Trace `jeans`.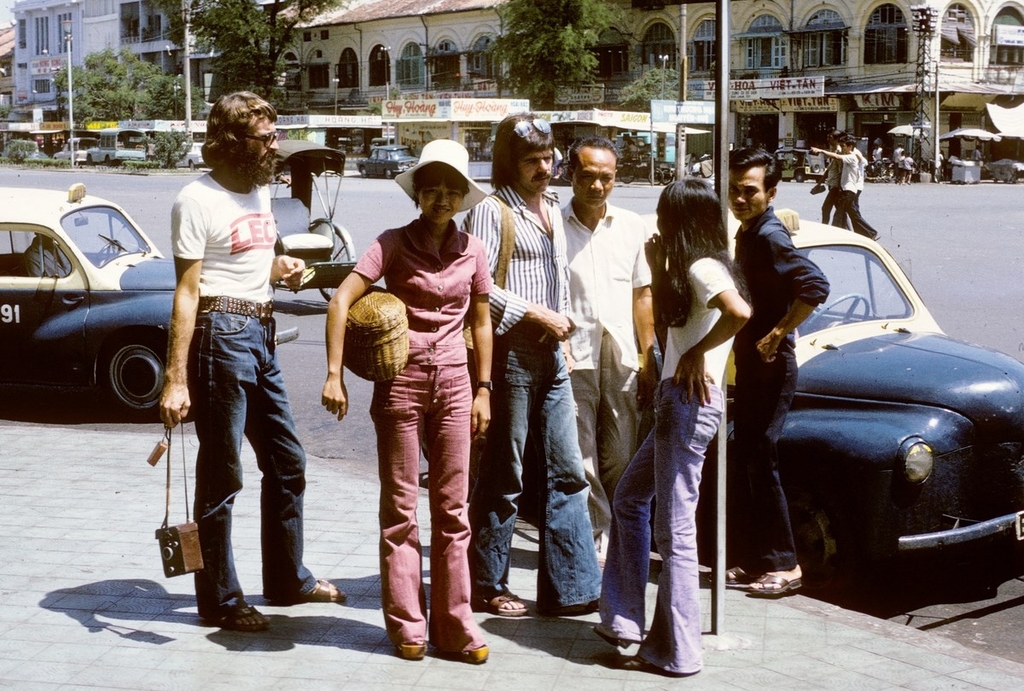
Traced to (475,326,617,598).
